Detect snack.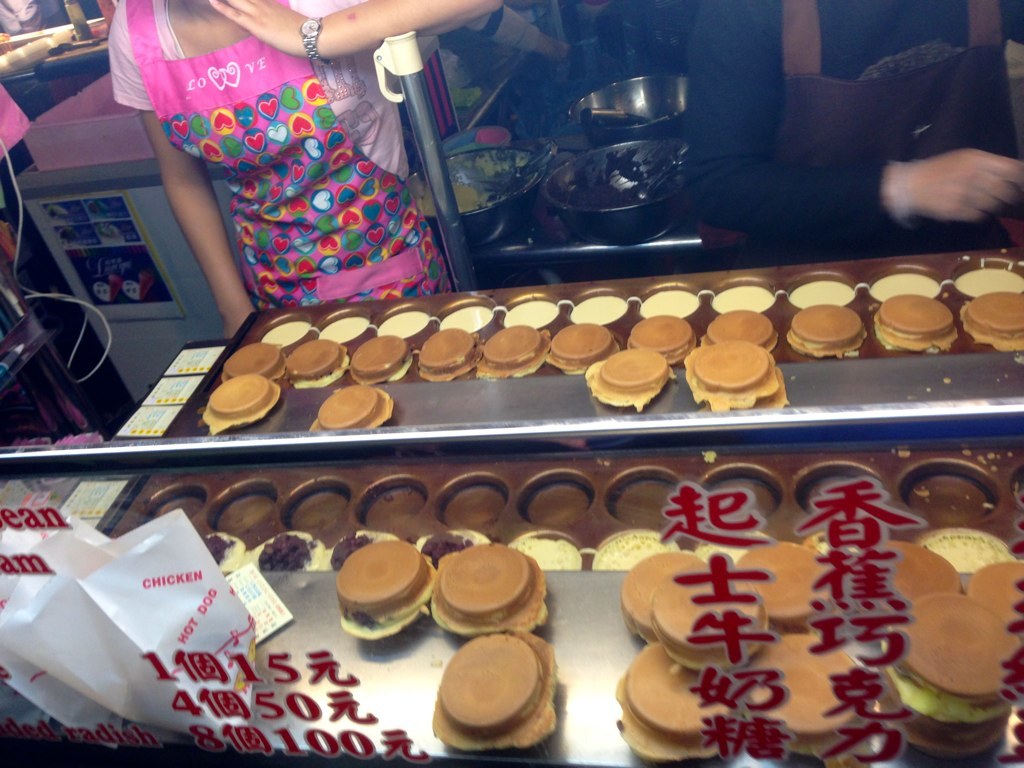
Detected at BBox(740, 637, 871, 752).
